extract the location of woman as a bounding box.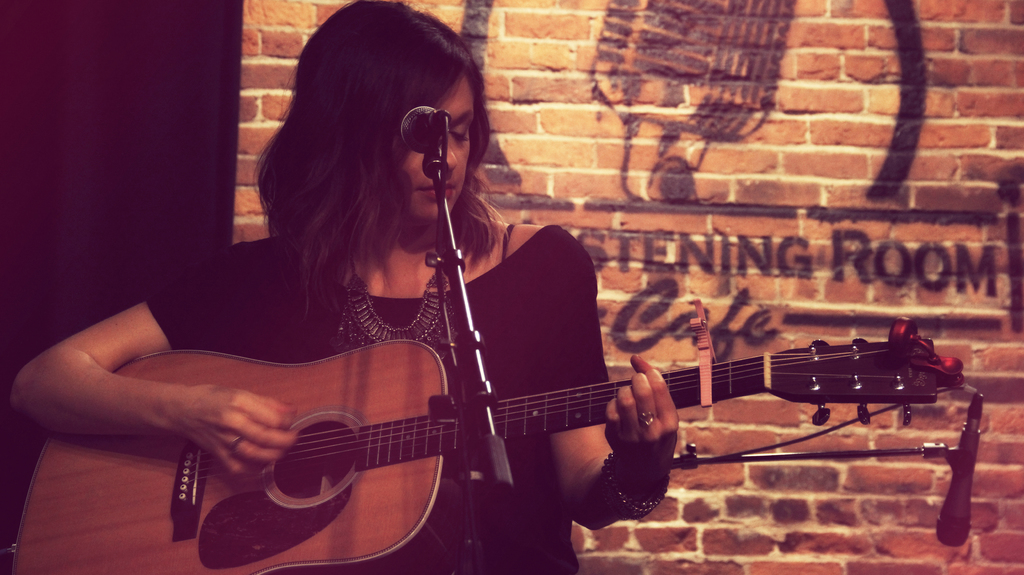
box=[77, 34, 780, 569].
